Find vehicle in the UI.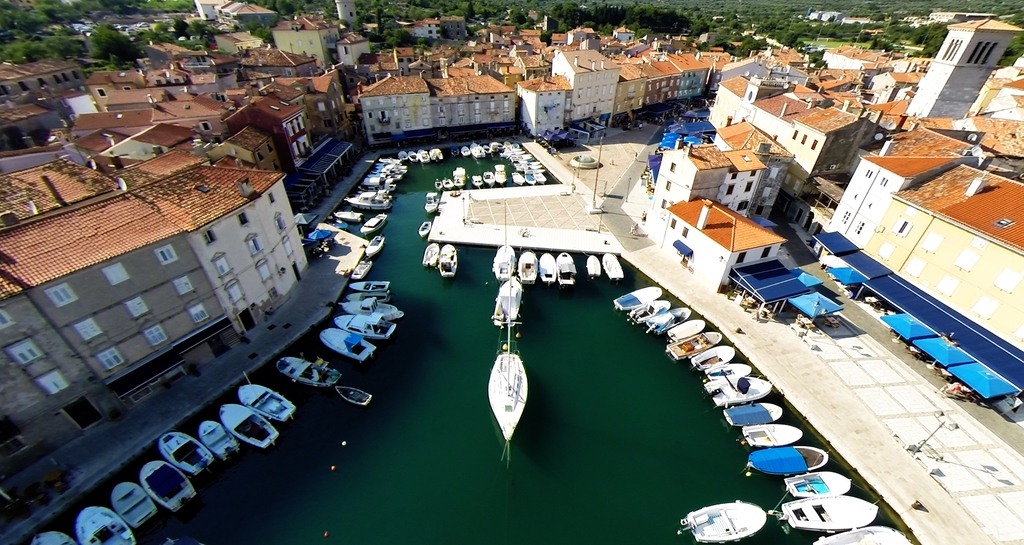
UI element at bbox=(777, 492, 877, 533).
